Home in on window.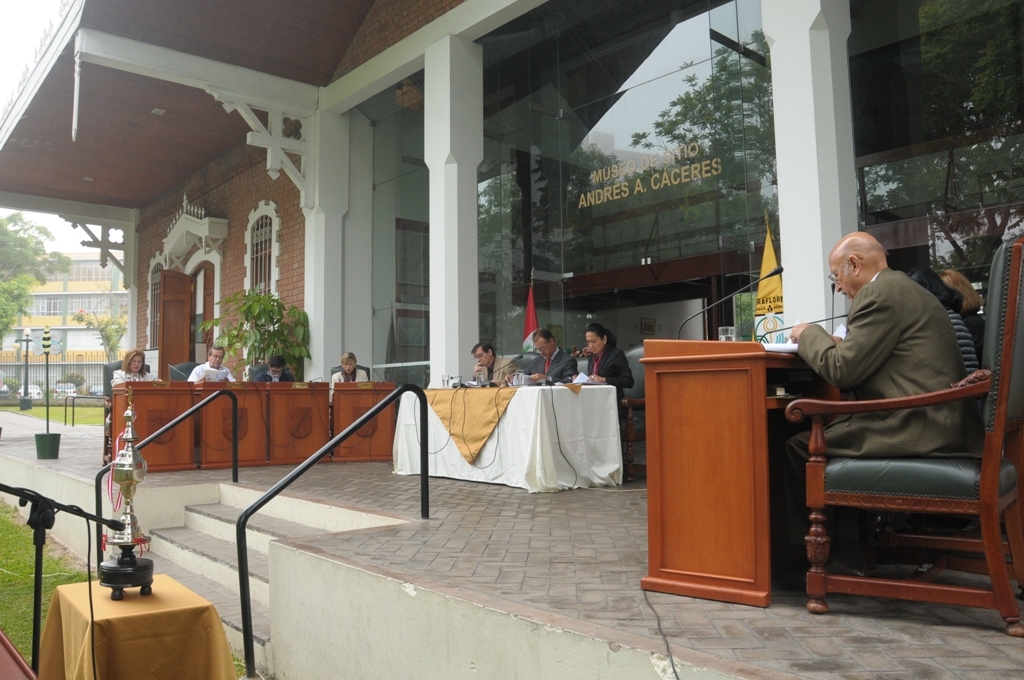
Homed in at x1=241, y1=213, x2=281, y2=356.
